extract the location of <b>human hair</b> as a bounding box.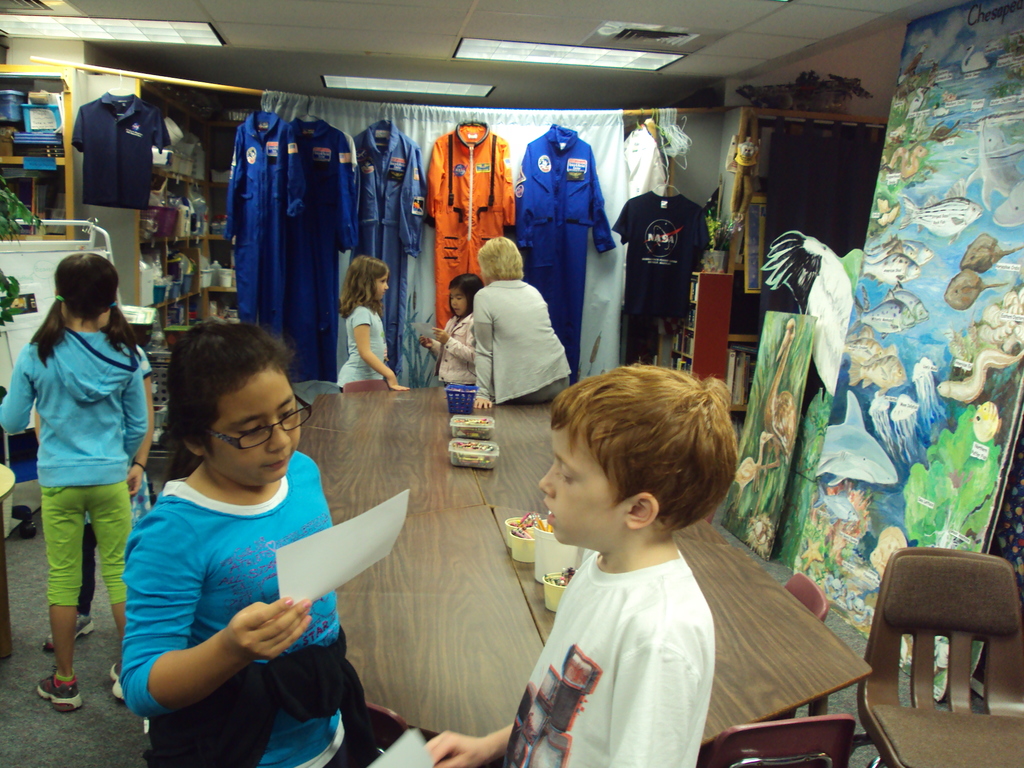
<region>339, 256, 385, 318</region>.
